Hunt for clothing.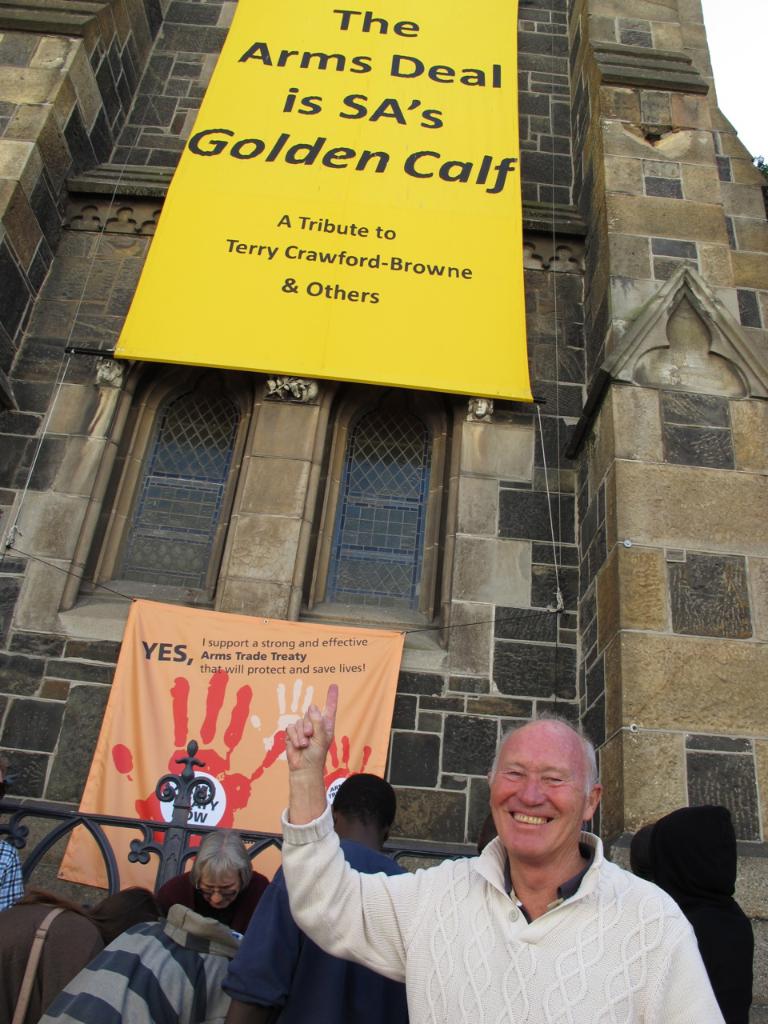
Hunted down at bbox(136, 862, 271, 938).
